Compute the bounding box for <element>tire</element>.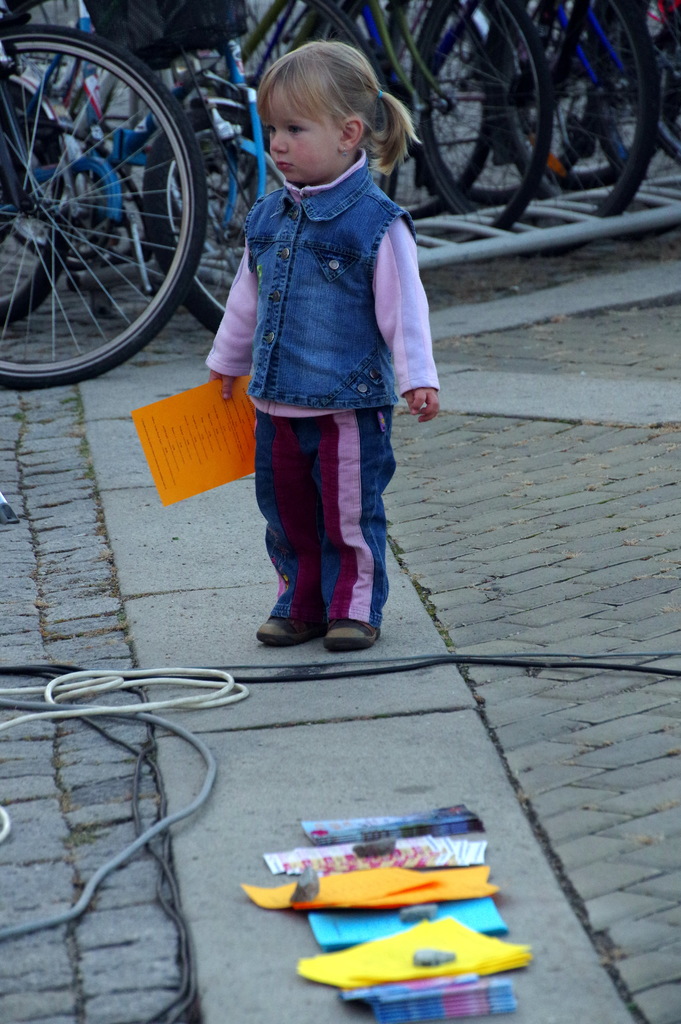
{"x1": 150, "y1": 82, "x2": 260, "y2": 335}.
